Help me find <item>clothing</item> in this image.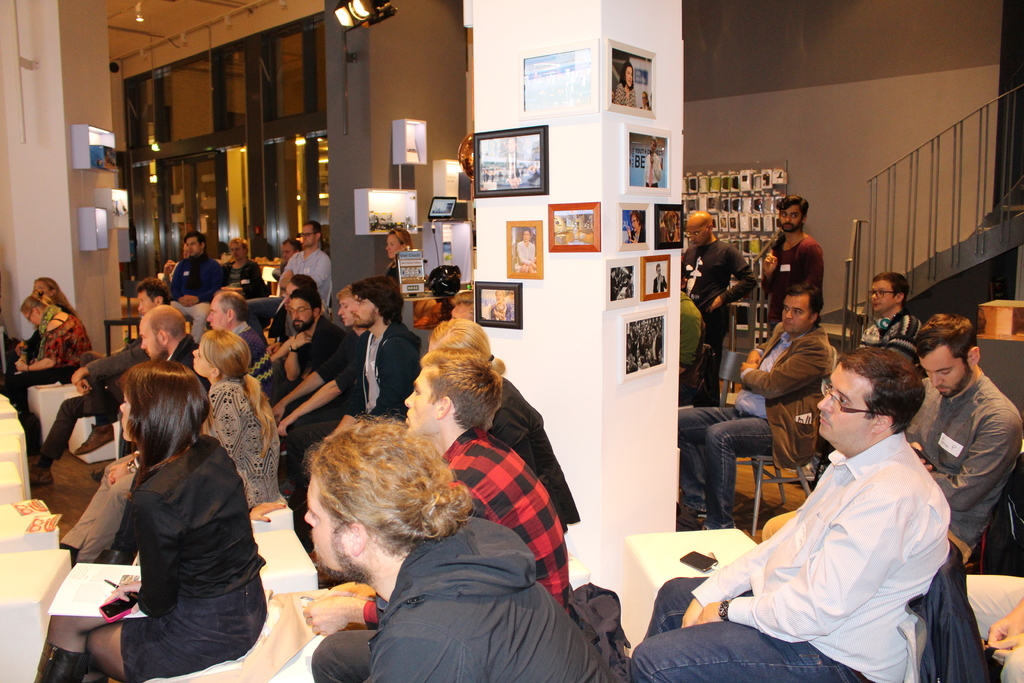
Found it: pyautogui.locateOnScreen(10, 313, 99, 418).
